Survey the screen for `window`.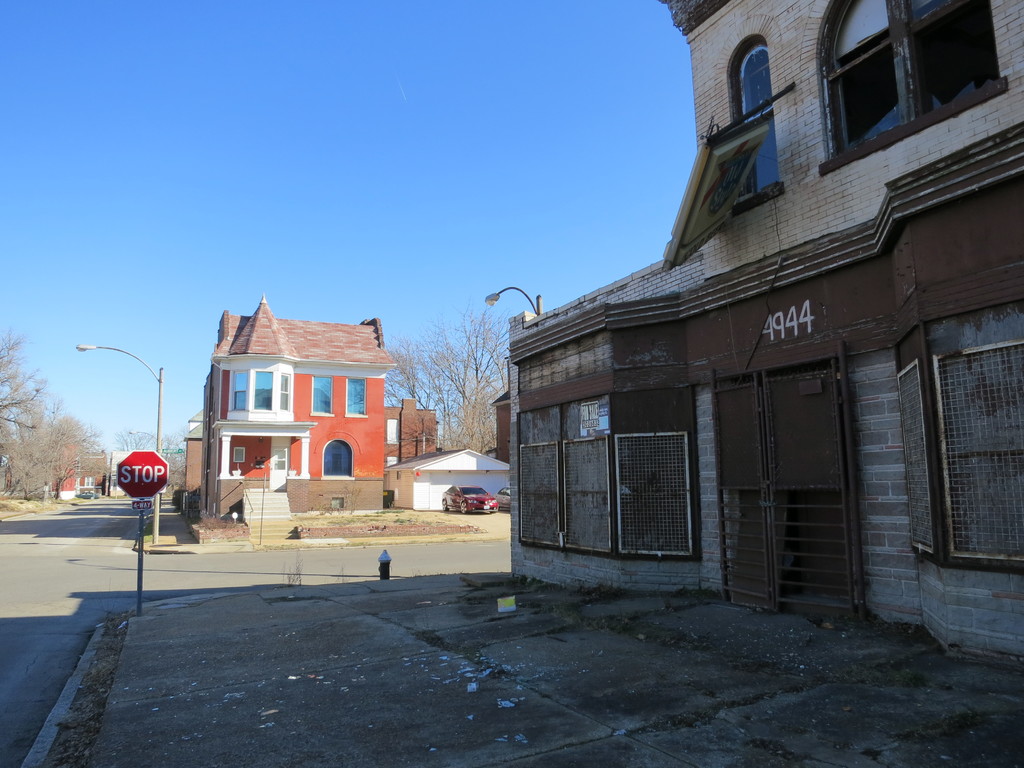
Survey found: 817, 0, 1005, 180.
